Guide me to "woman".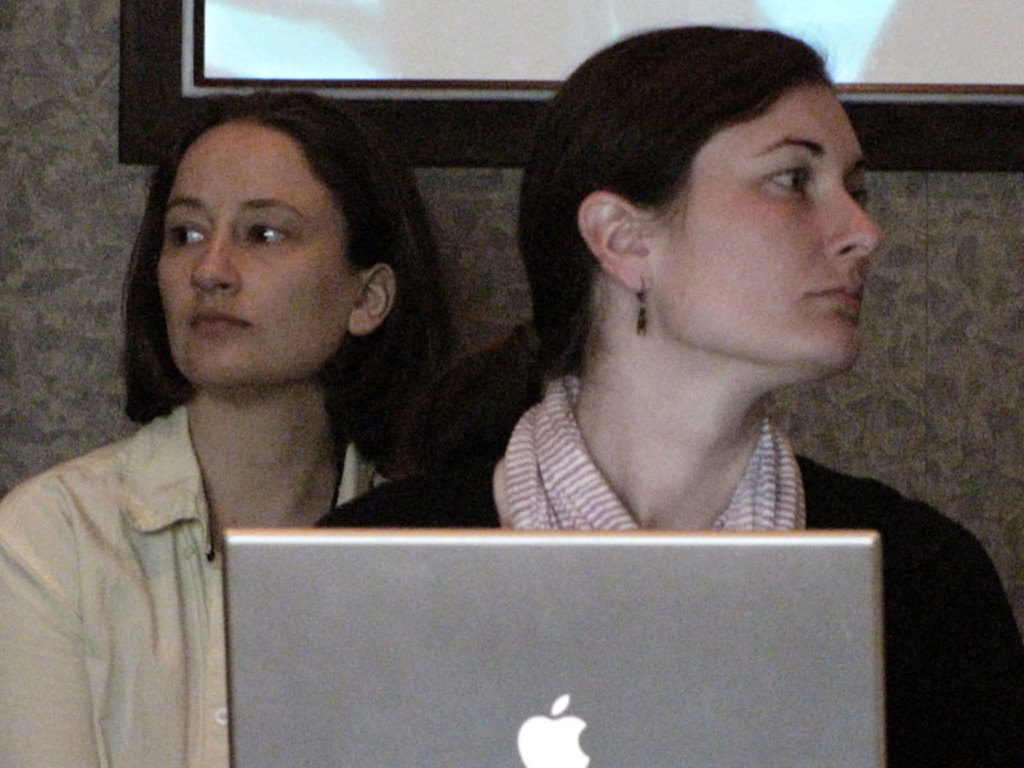
Guidance: 306:22:1023:767.
